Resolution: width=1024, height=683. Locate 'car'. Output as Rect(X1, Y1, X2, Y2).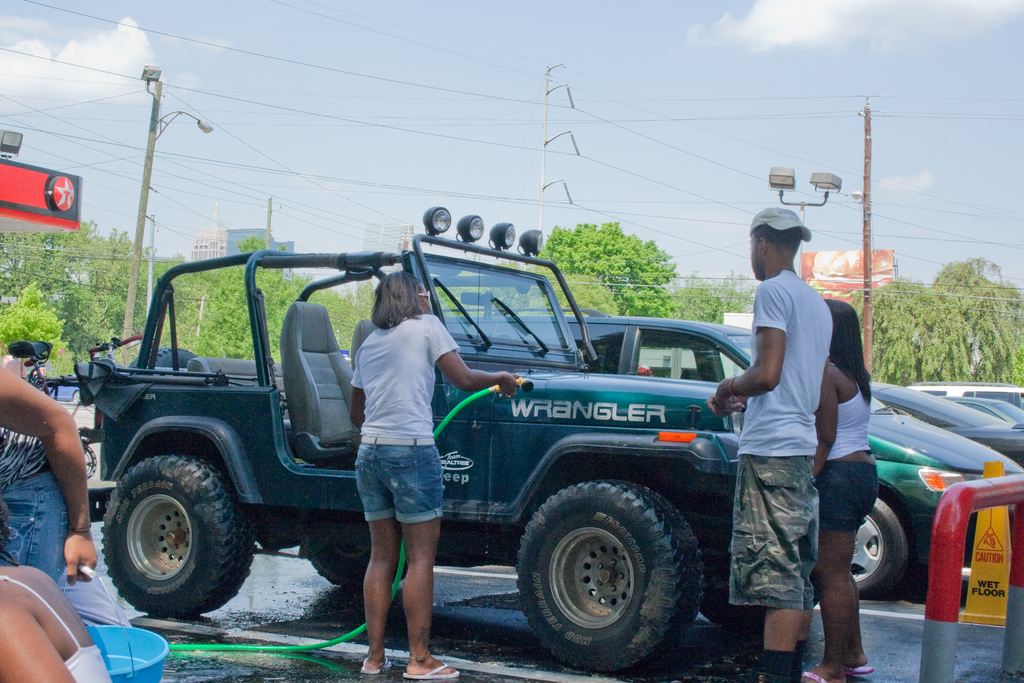
Rect(432, 313, 1011, 600).
